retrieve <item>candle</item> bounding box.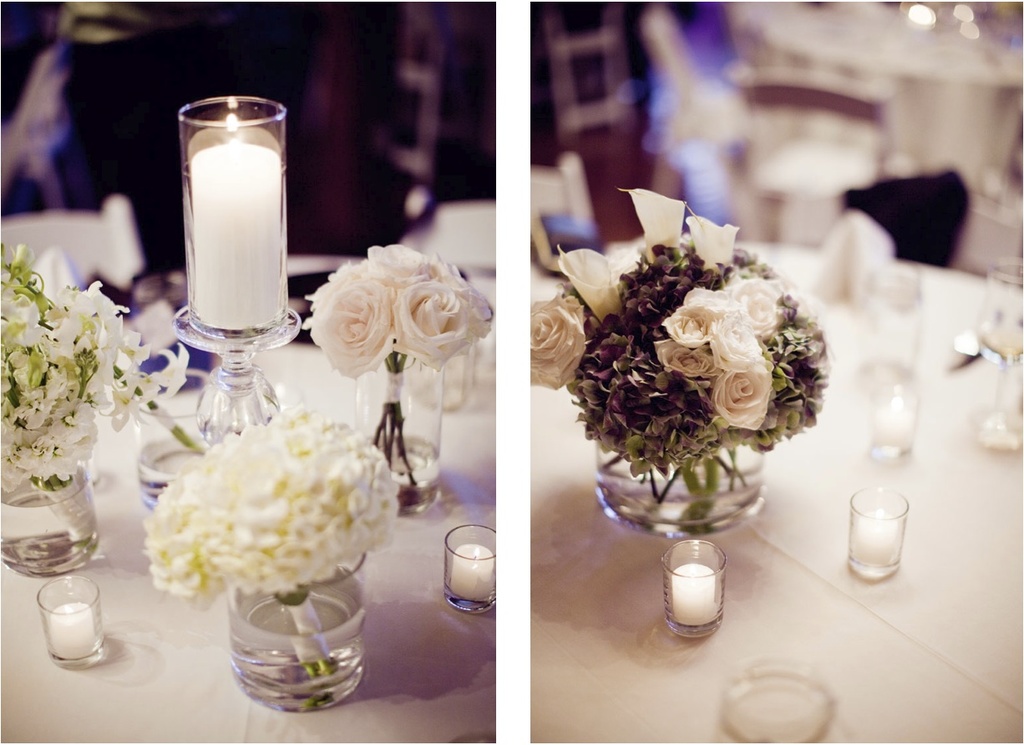
Bounding box: (856, 510, 892, 568).
